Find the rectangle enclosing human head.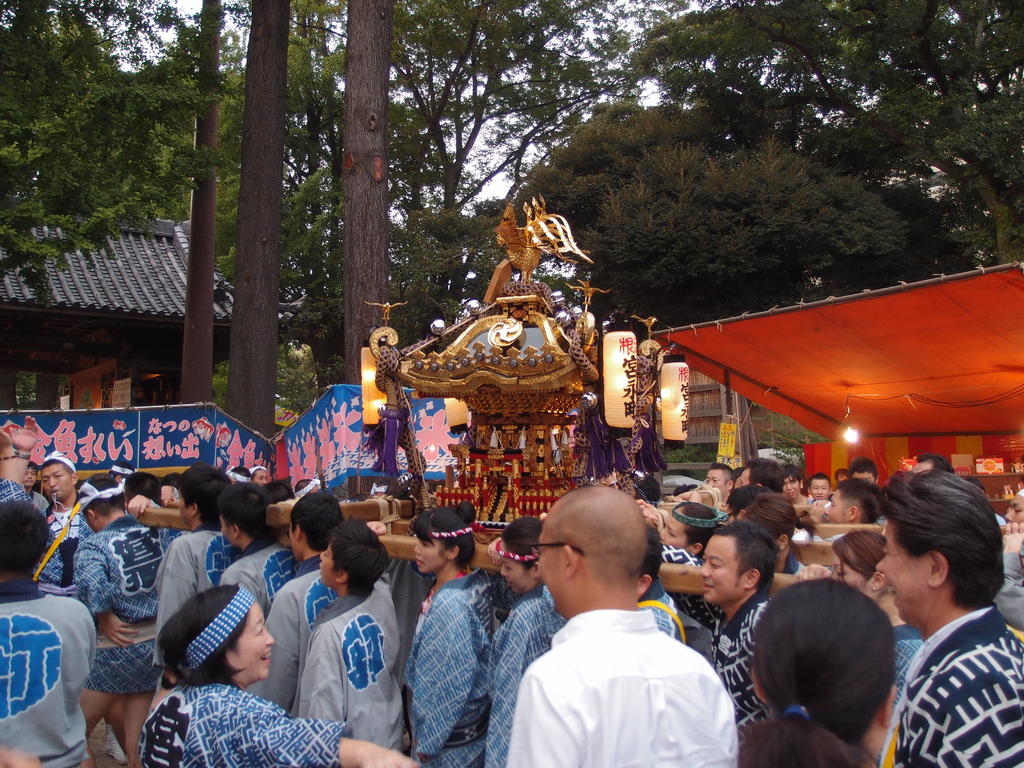
{"left": 848, "top": 459, "right": 877, "bottom": 484}.
